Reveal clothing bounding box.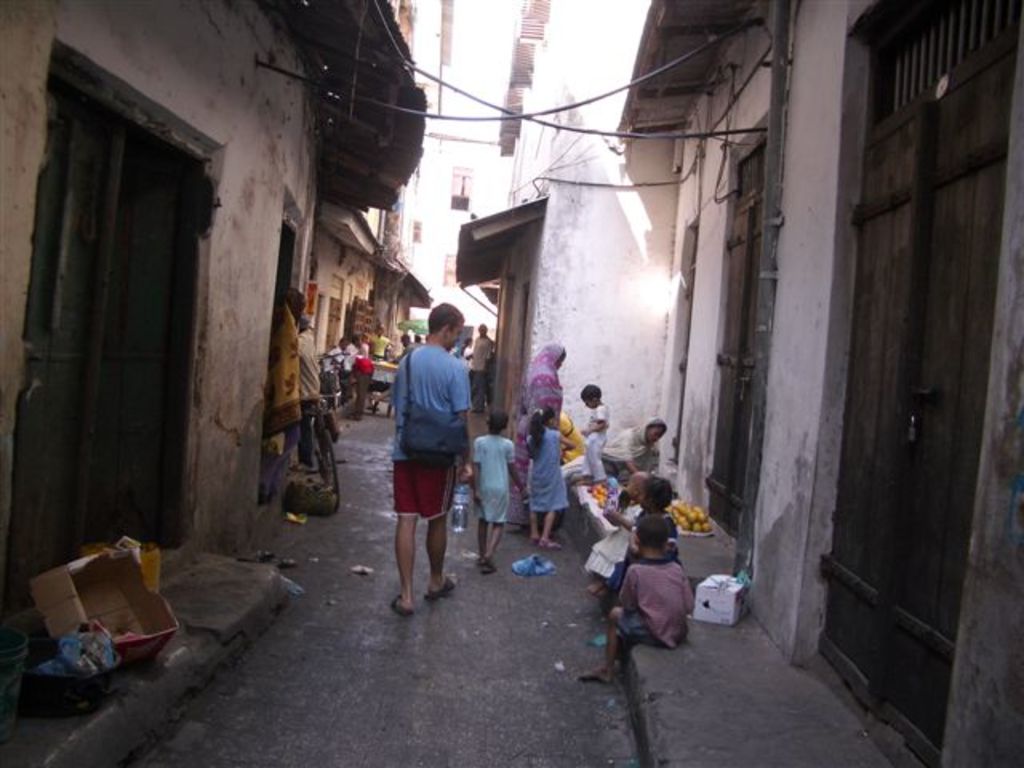
Revealed: bbox=[522, 344, 562, 411].
